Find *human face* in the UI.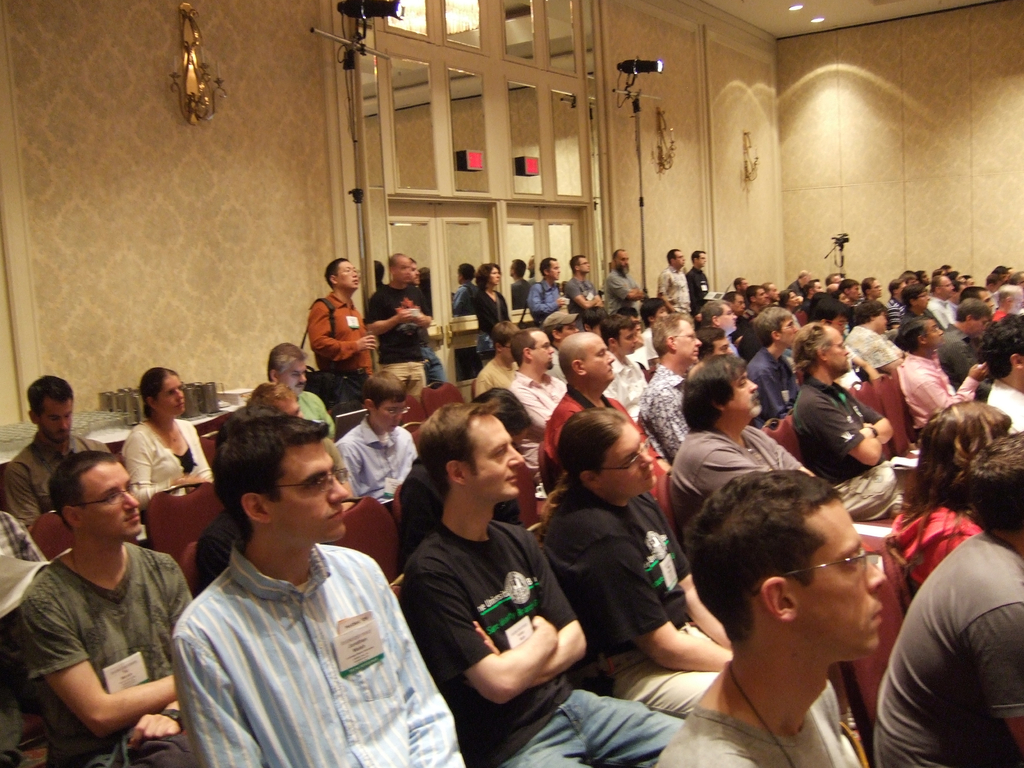
UI element at crop(712, 335, 732, 358).
